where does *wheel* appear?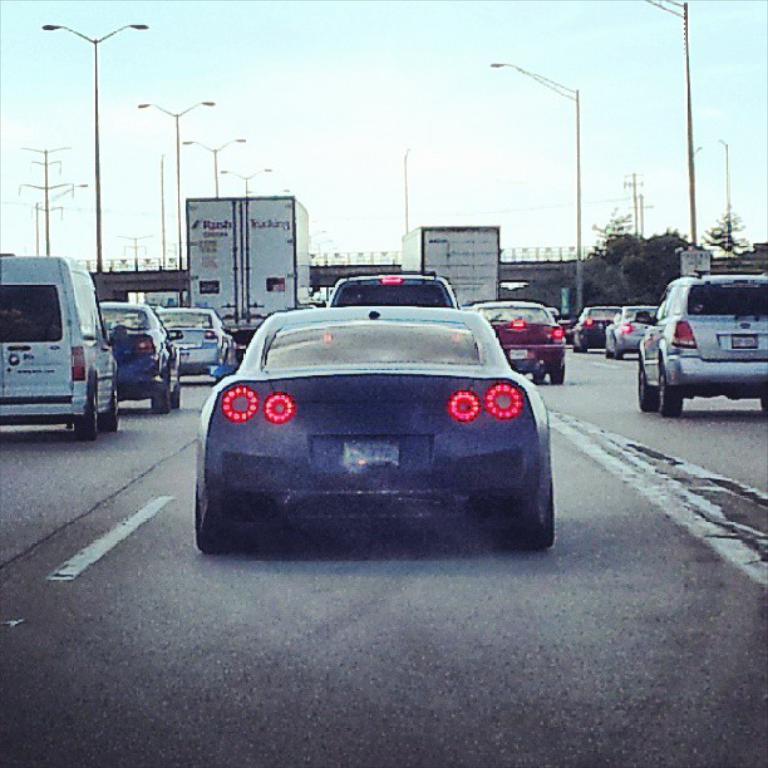
Appears at left=193, top=493, right=233, bottom=558.
